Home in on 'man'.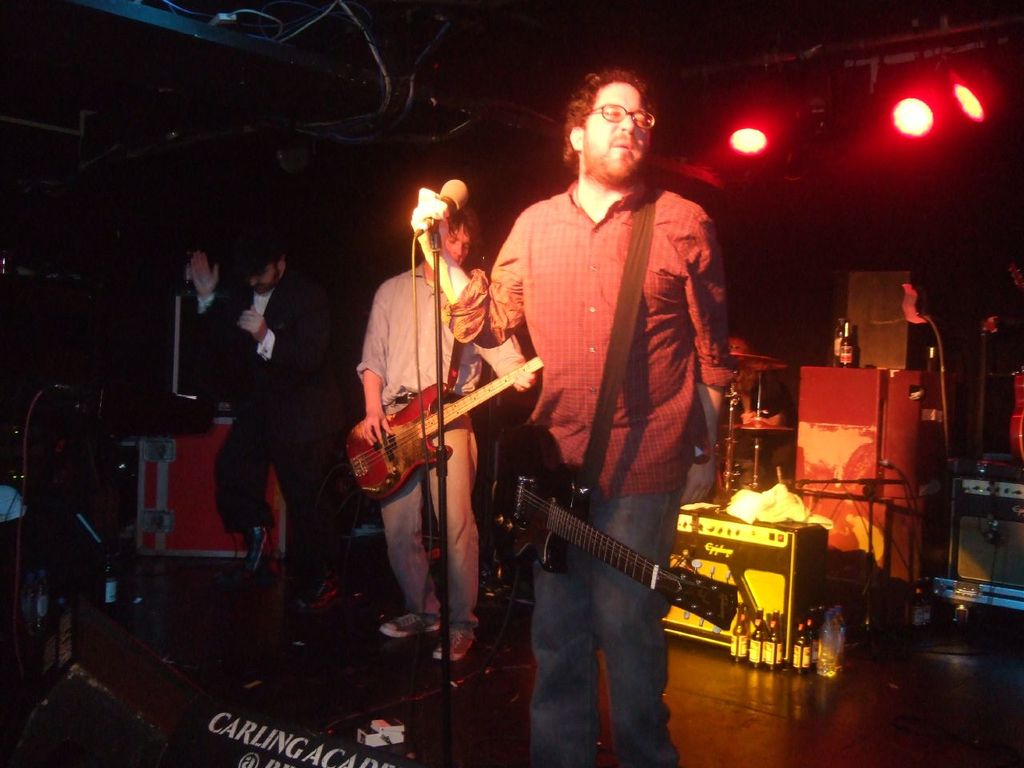
Homed in at <bbox>355, 205, 535, 665</bbox>.
